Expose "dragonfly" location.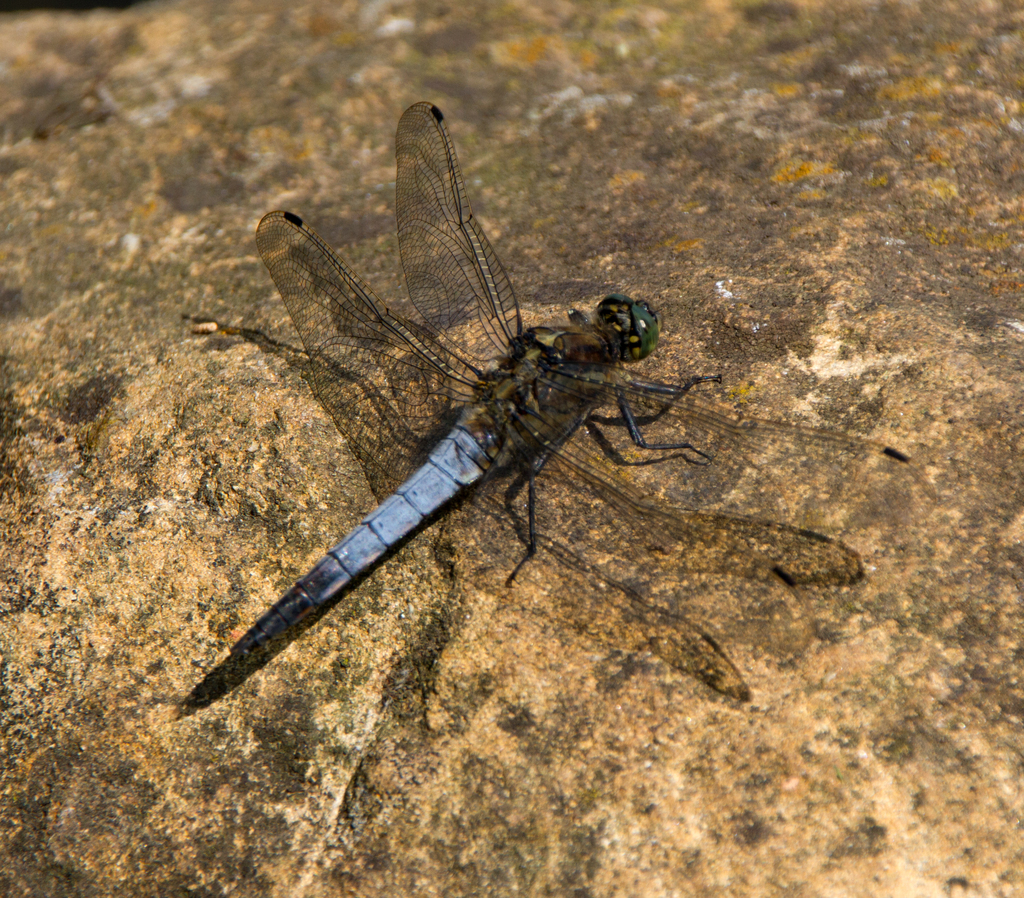
Exposed at bbox=[172, 100, 920, 712].
